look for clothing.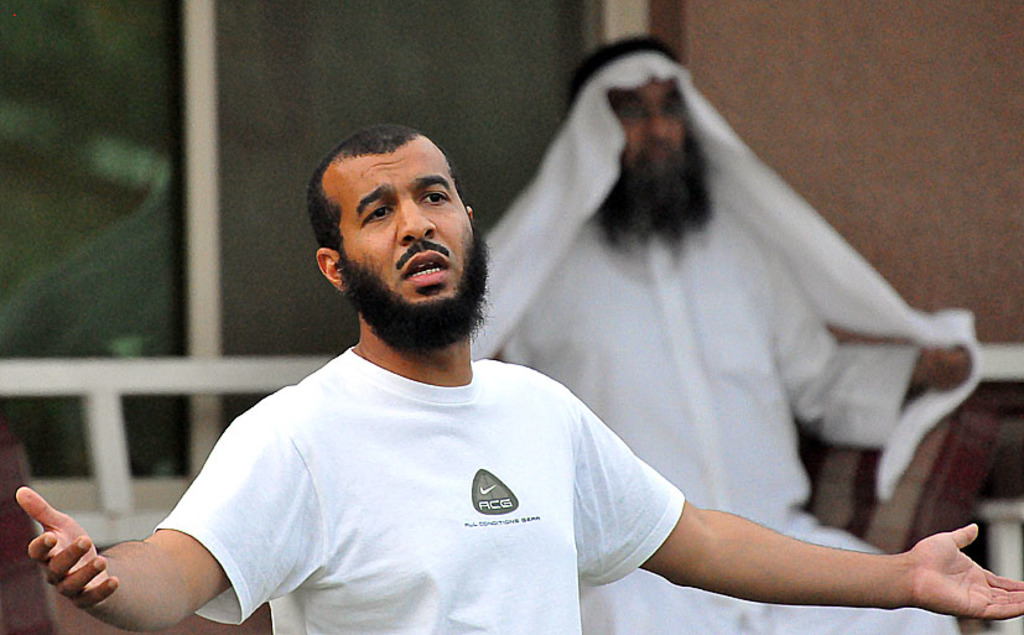
Found: (x1=457, y1=35, x2=984, y2=634).
